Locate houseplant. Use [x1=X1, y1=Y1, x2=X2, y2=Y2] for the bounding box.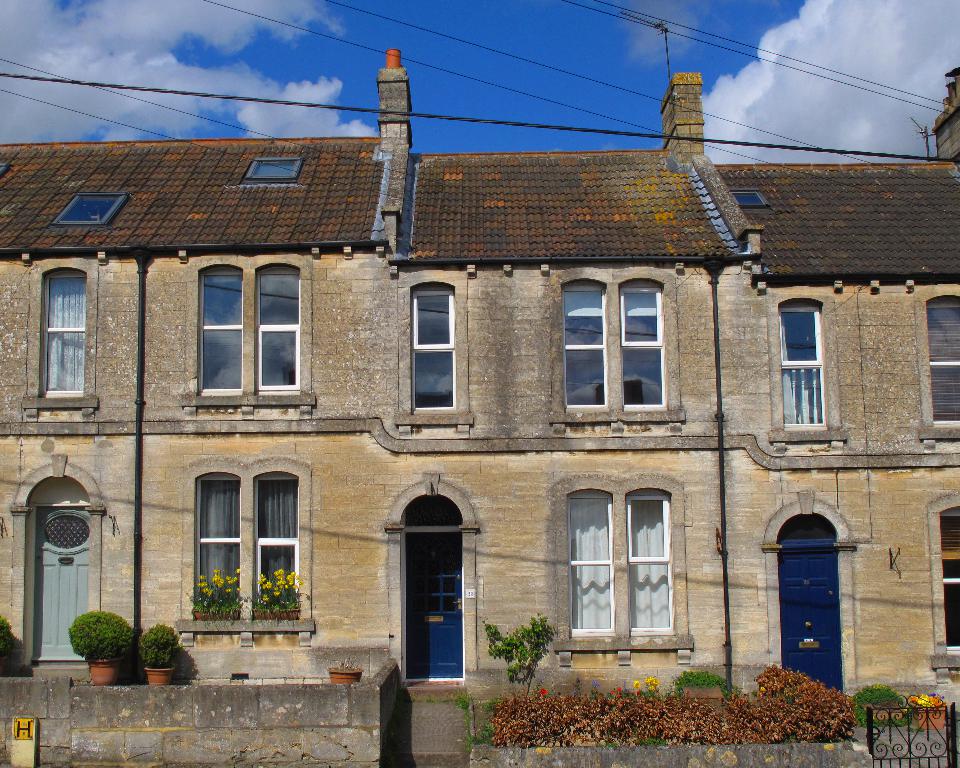
[x1=181, y1=563, x2=245, y2=622].
